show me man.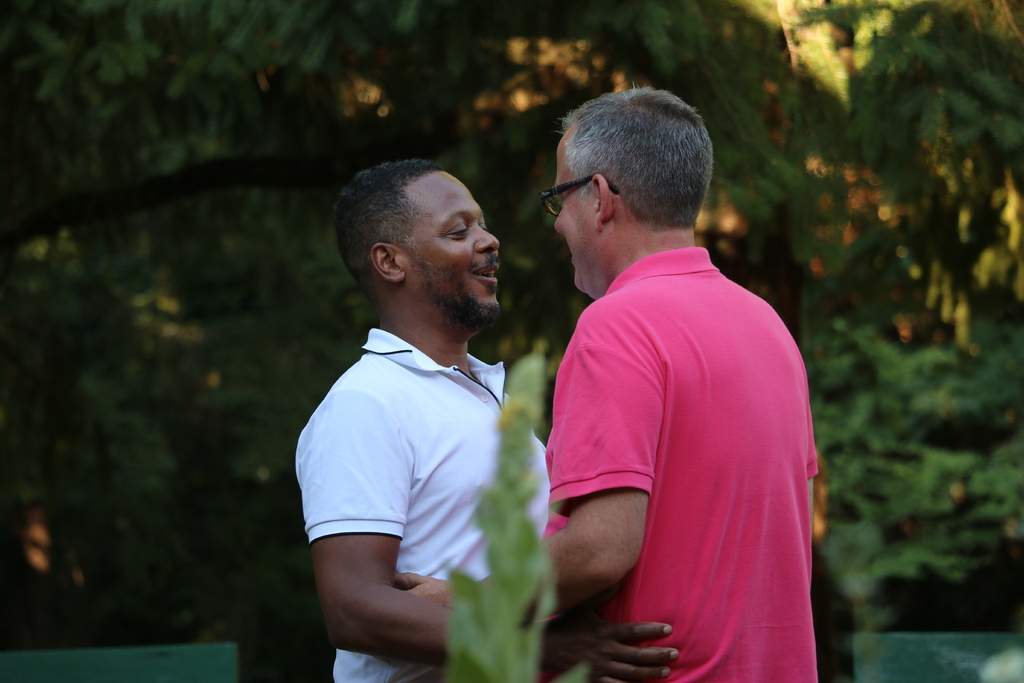
man is here: rect(393, 82, 820, 682).
